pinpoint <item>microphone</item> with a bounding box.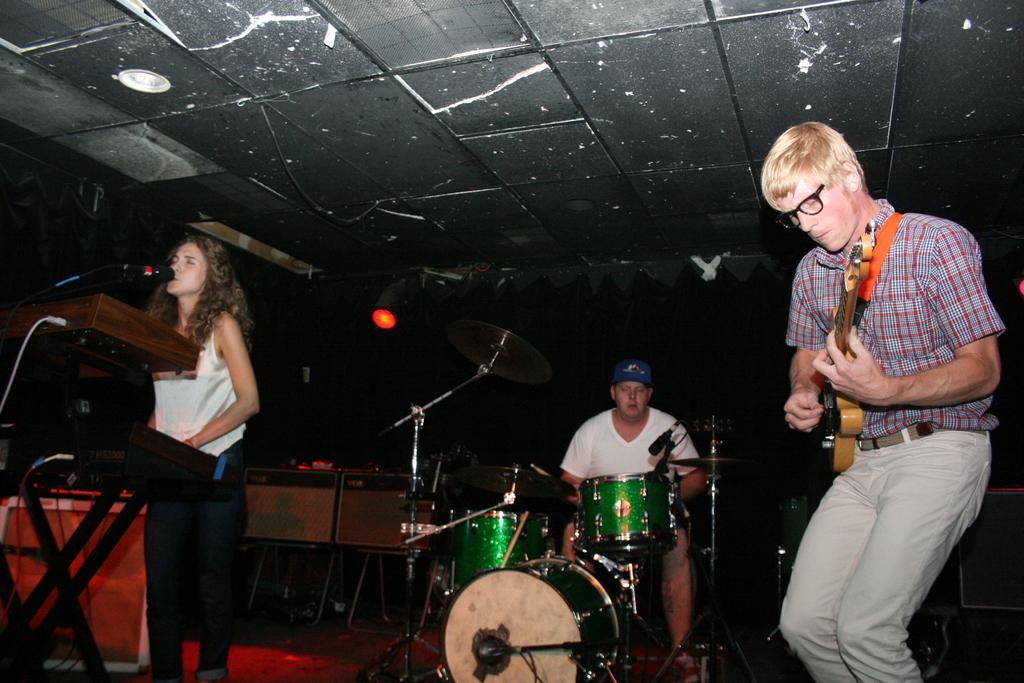
<region>120, 267, 173, 277</region>.
